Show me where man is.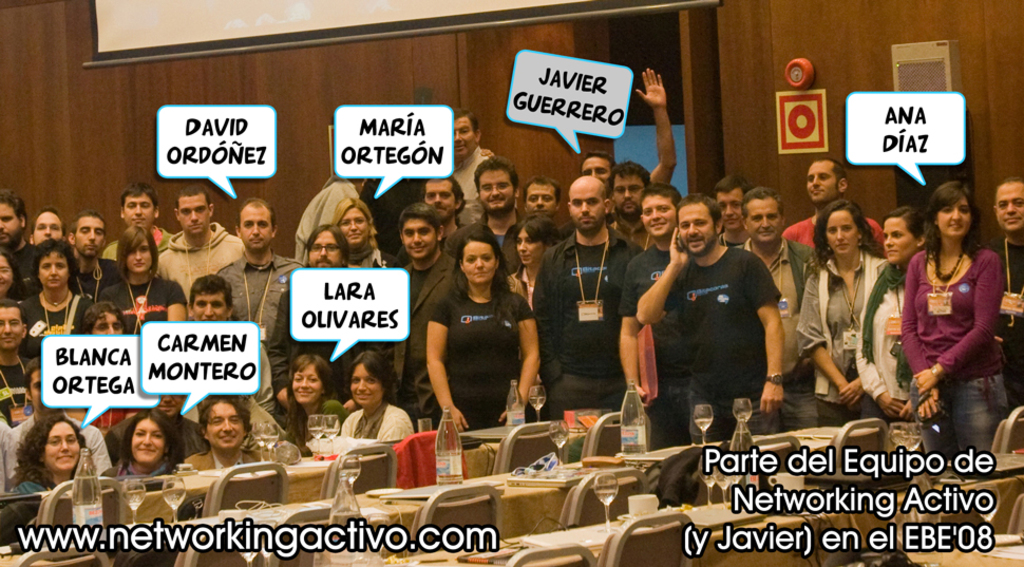
man is at x1=105, y1=185, x2=174, y2=264.
